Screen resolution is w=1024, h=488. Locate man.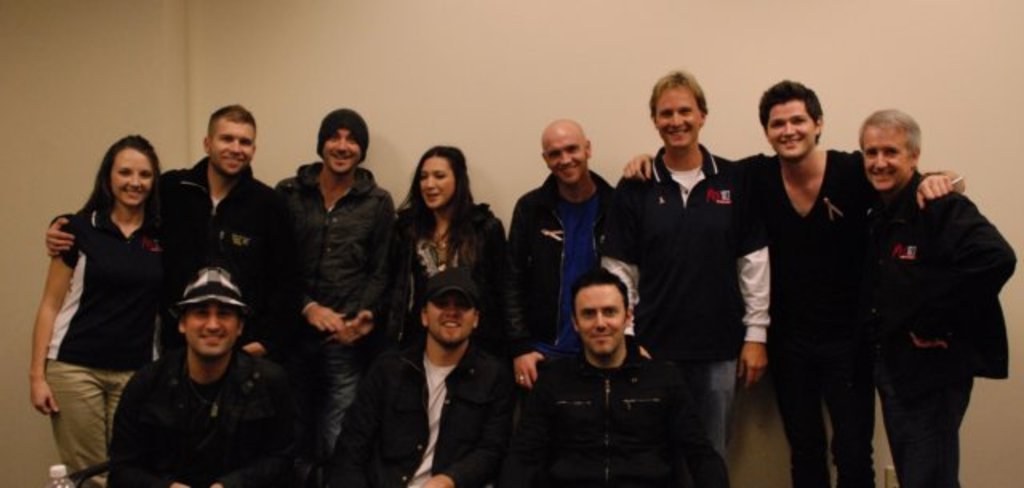
<bbox>310, 262, 515, 486</bbox>.
